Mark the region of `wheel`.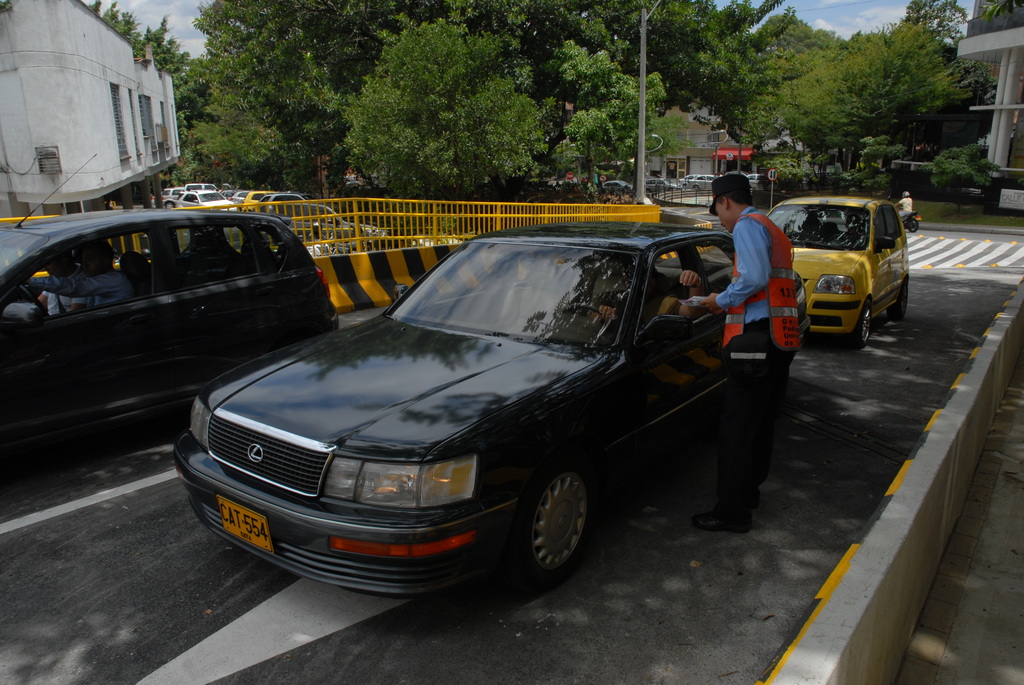
Region: l=692, t=184, r=698, b=191.
